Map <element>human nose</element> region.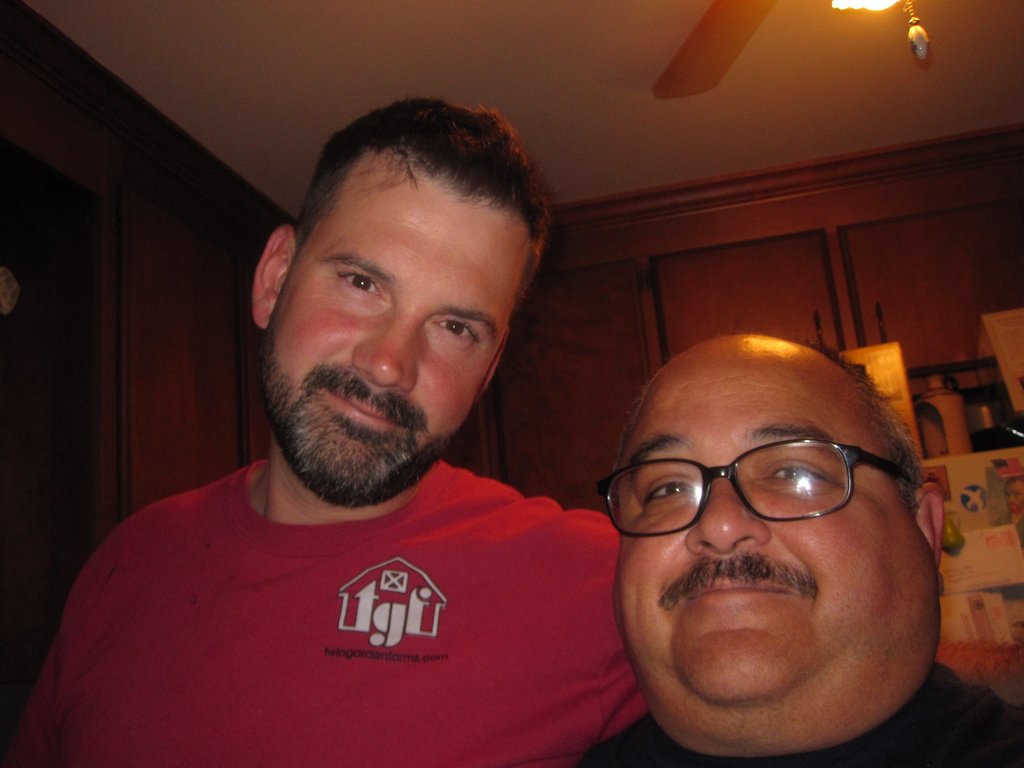
Mapped to rect(355, 319, 417, 392).
